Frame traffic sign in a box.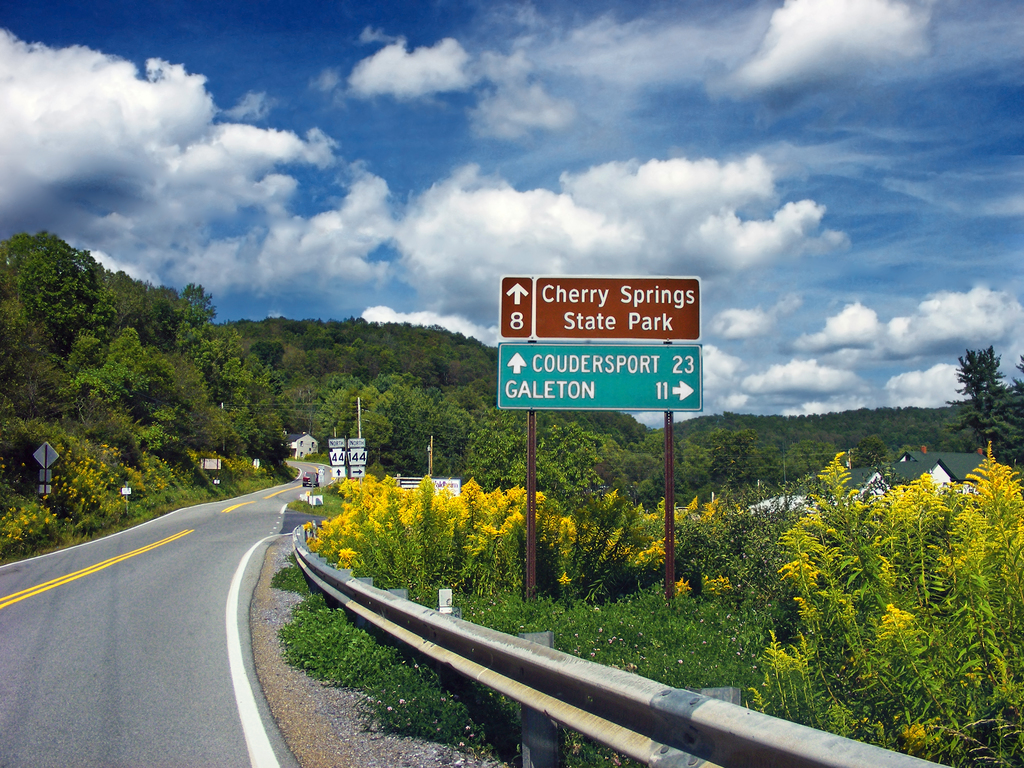
bbox=[347, 447, 365, 479].
